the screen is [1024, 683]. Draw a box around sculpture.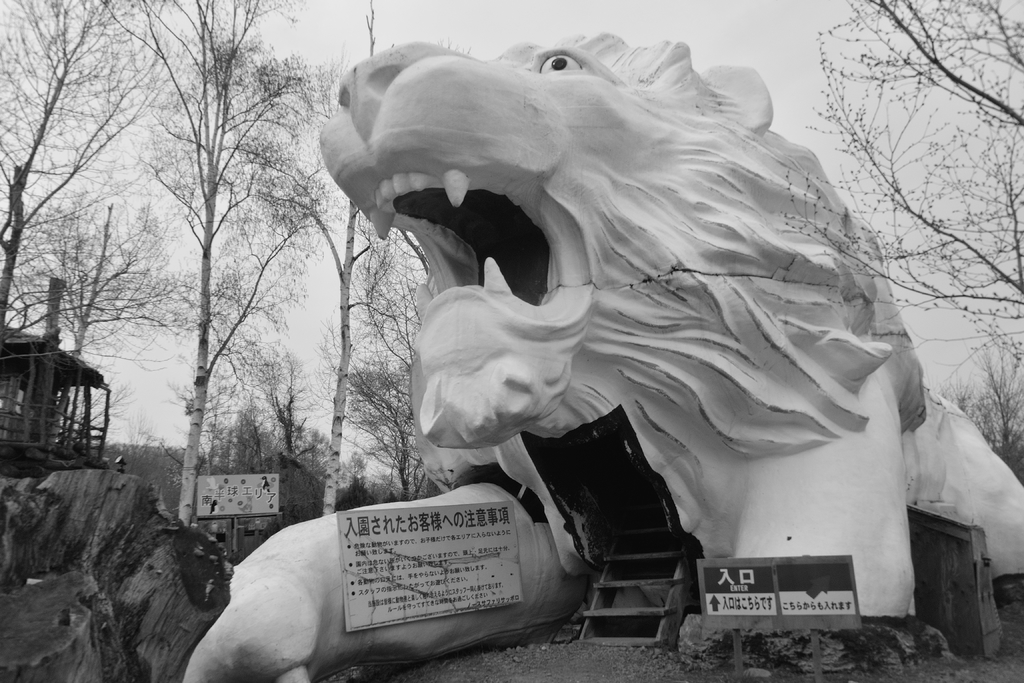
[244, 31, 972, 650].
